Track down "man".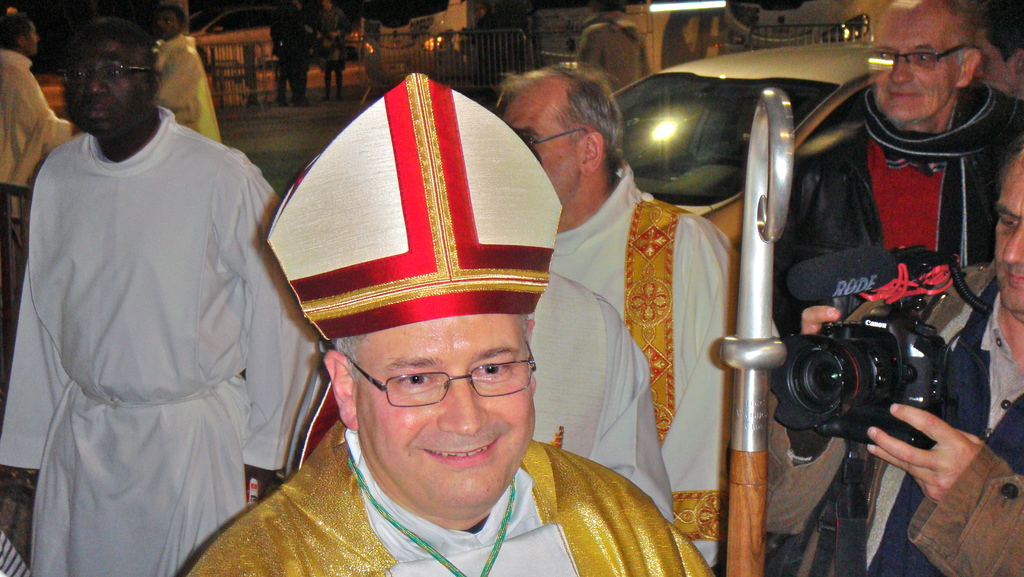
Tracked to crop(770, 145, 1023, 576).
